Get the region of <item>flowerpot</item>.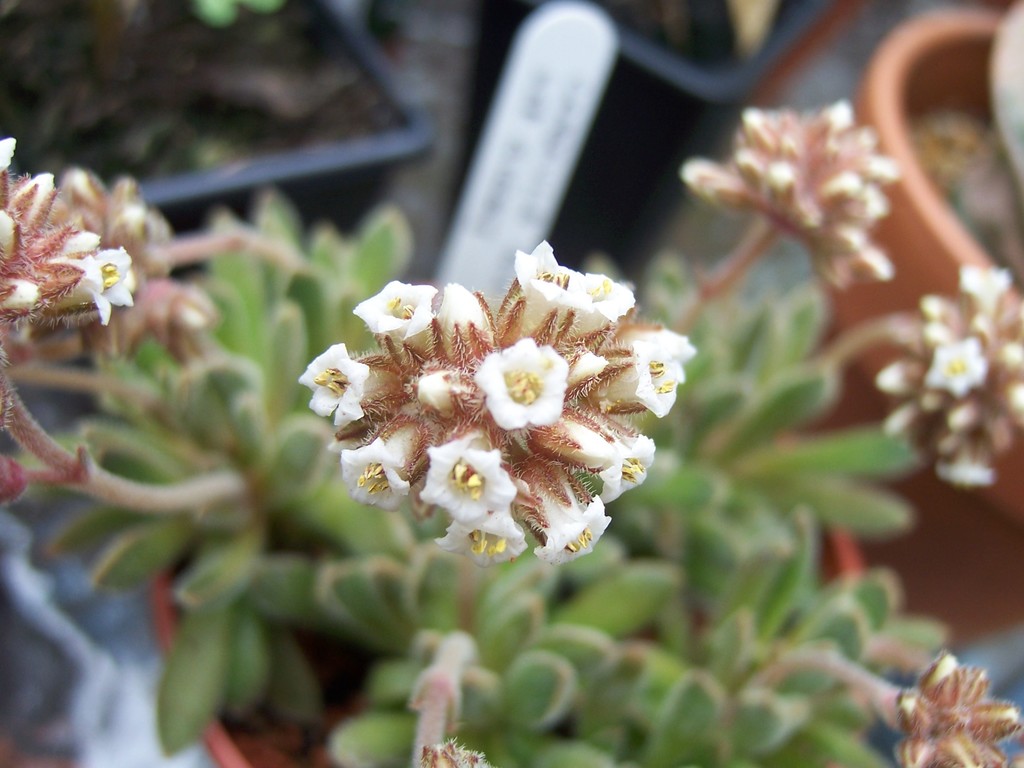
(left=147, top=522, right=863, bottom=767).
